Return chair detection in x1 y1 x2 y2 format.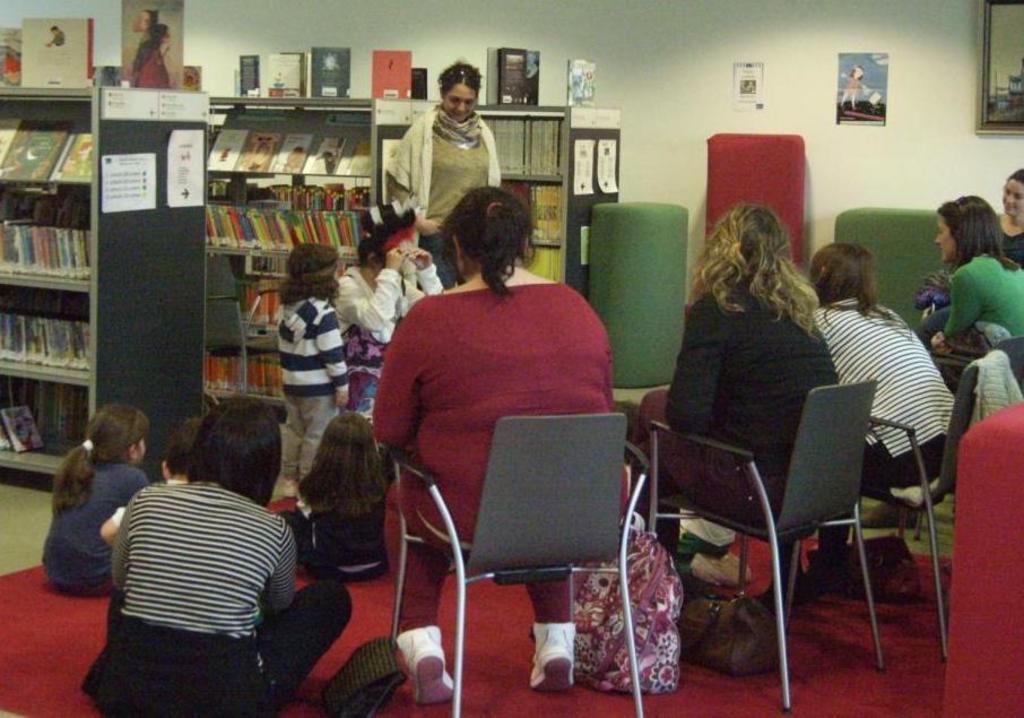
381 412 651 717.
